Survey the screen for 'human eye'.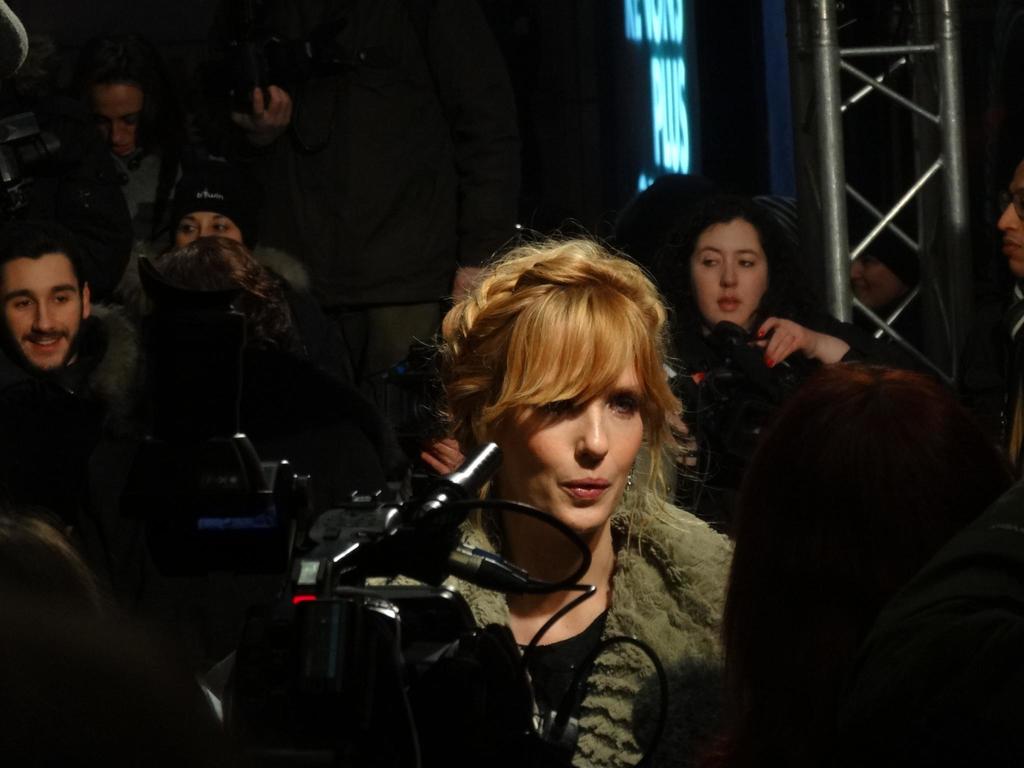
Survey found: select_region(10, 298, 36, 315).
